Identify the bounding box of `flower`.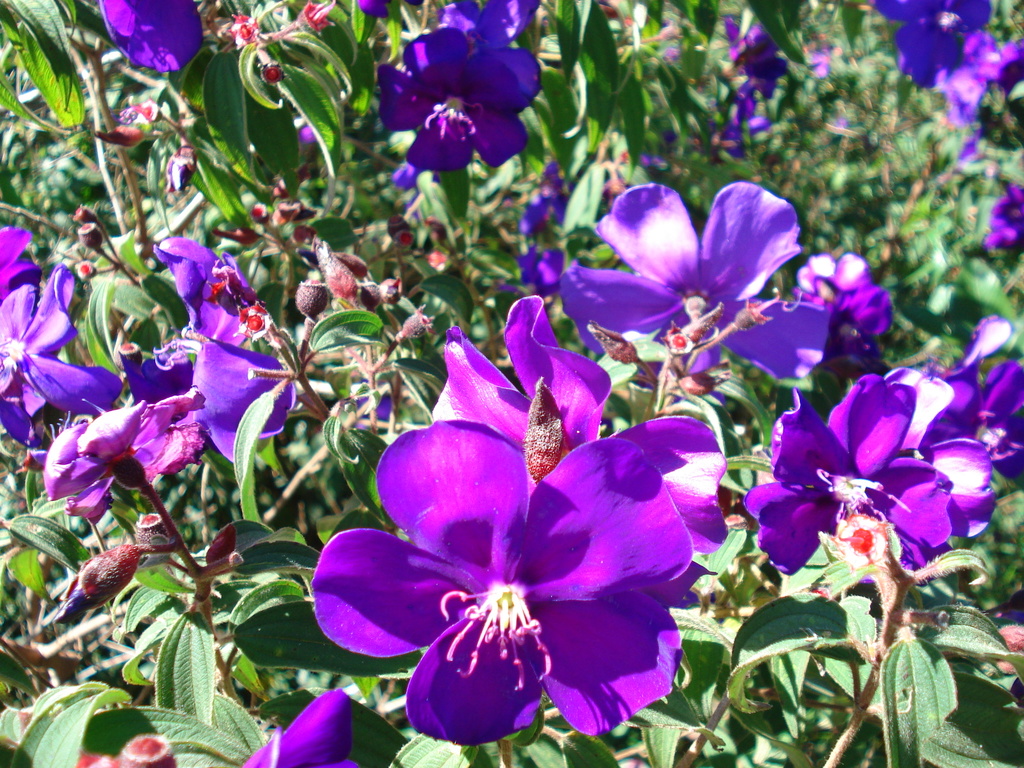
box(0, 225, 120, 447).
